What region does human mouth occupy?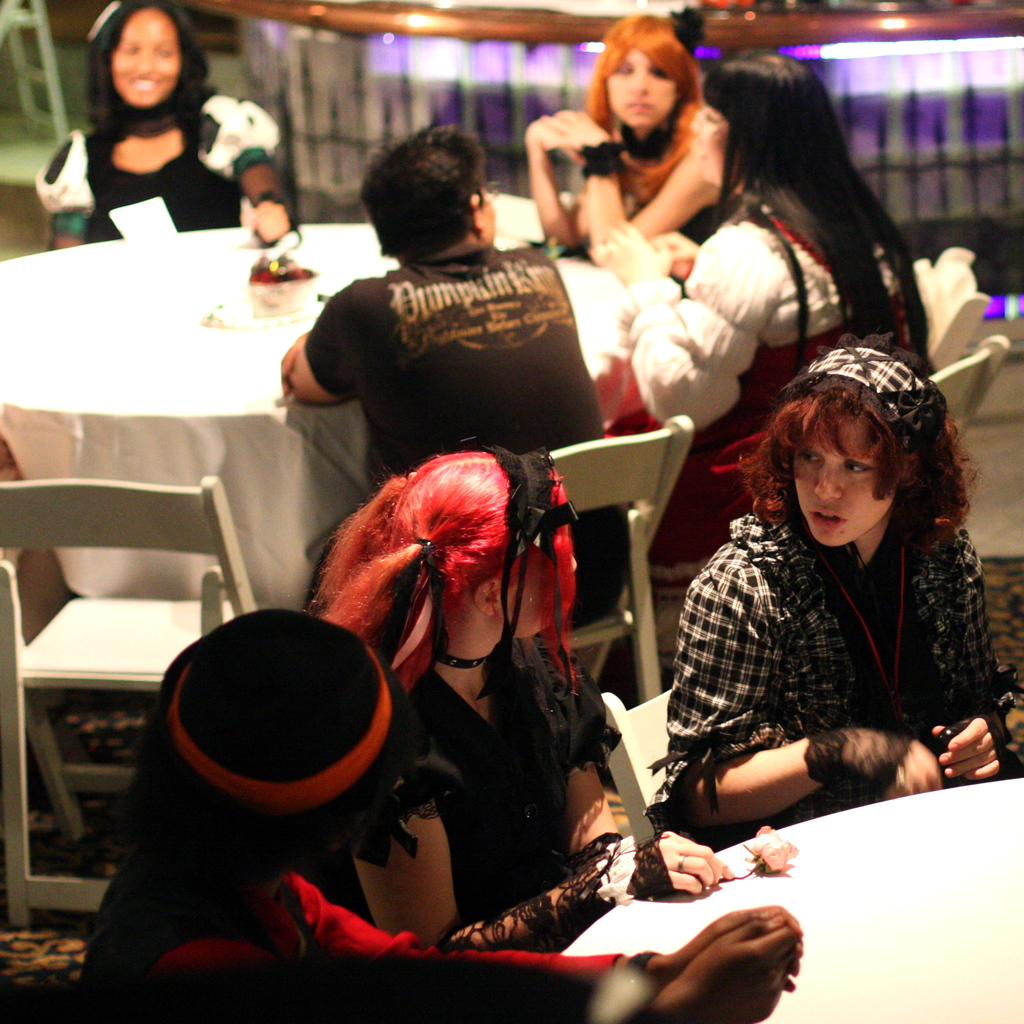
box(806, 506, 846, 530).
